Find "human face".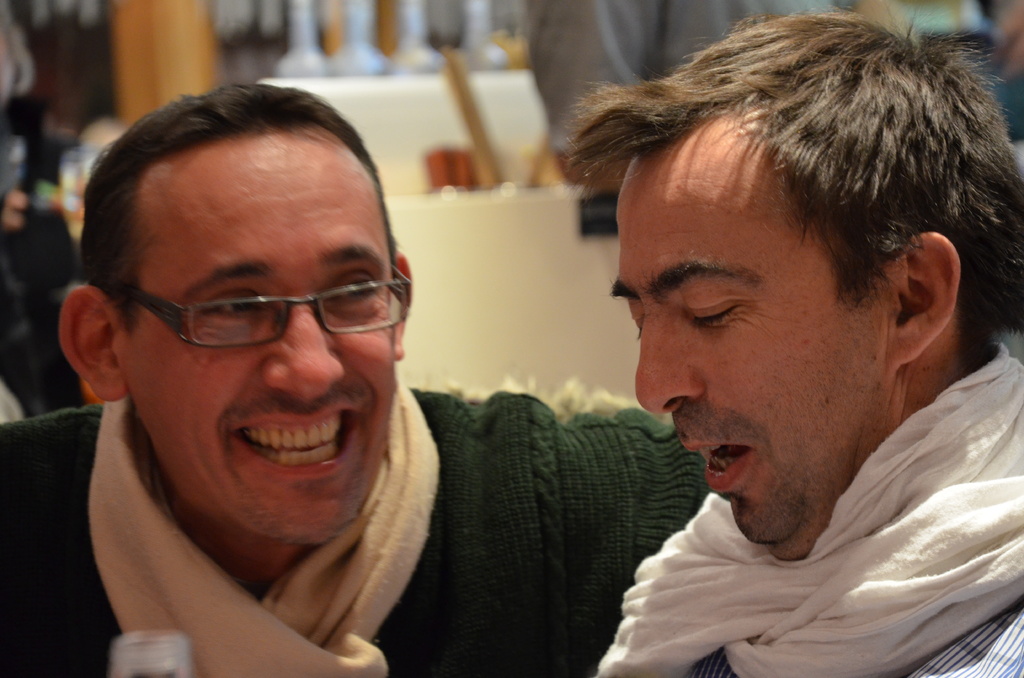
bbox=(608, 111, 897, 565).
